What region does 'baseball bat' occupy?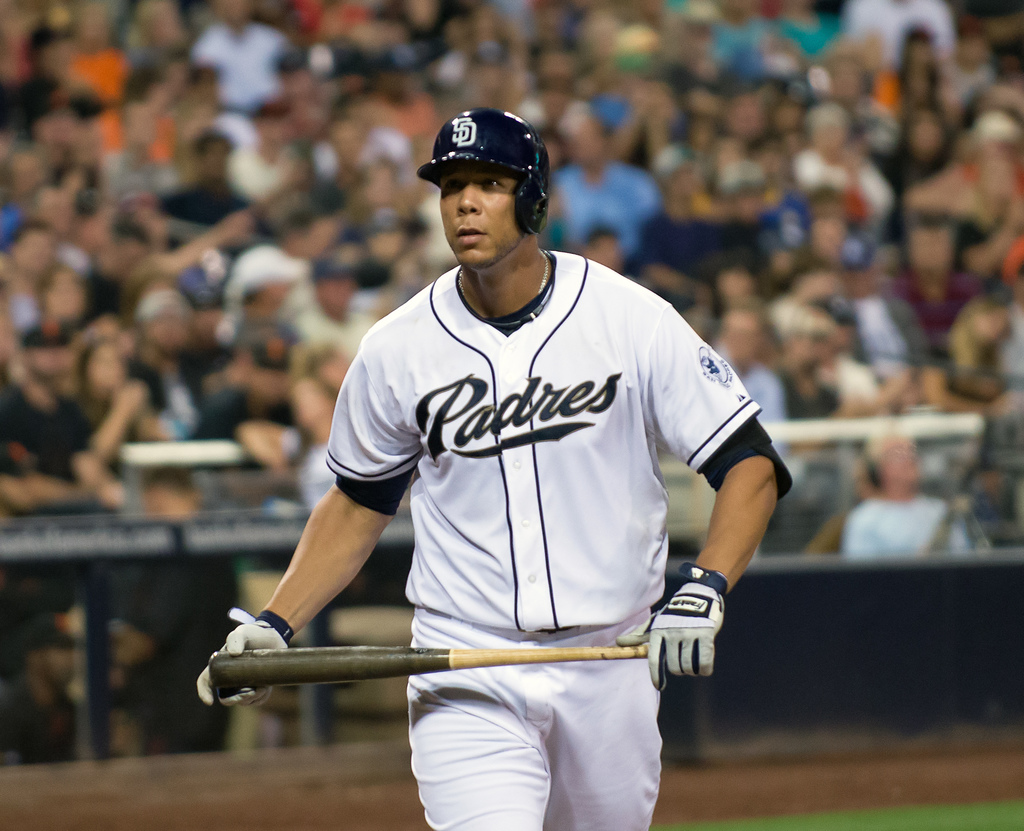
pyautogui.locateOnScreen(209, 641, 652, 693).
